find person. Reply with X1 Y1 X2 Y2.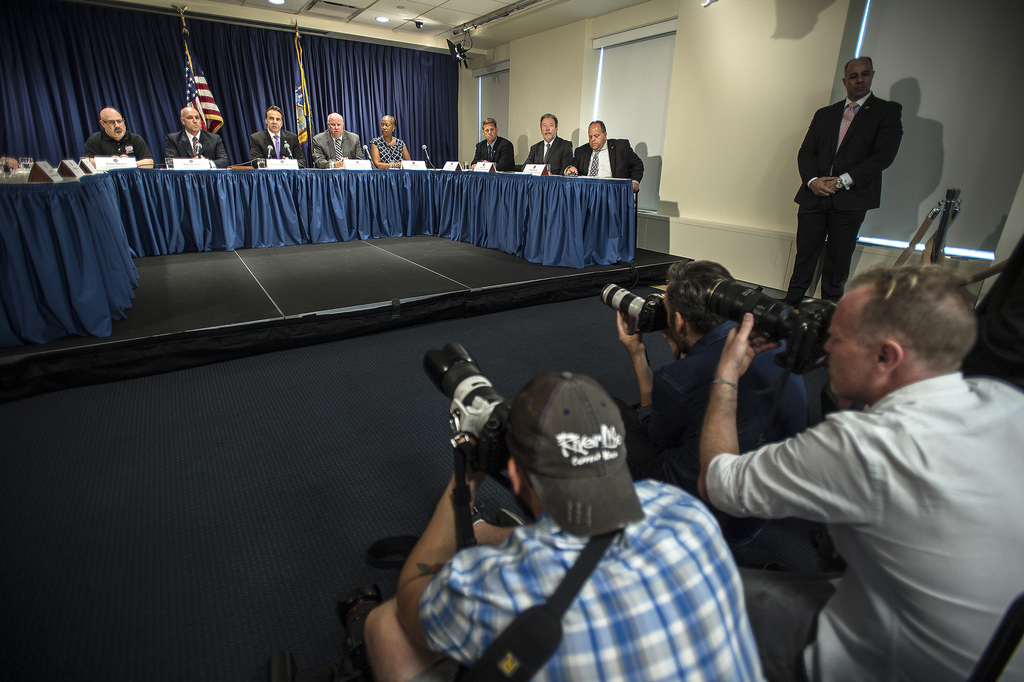
522 115 573 172.
